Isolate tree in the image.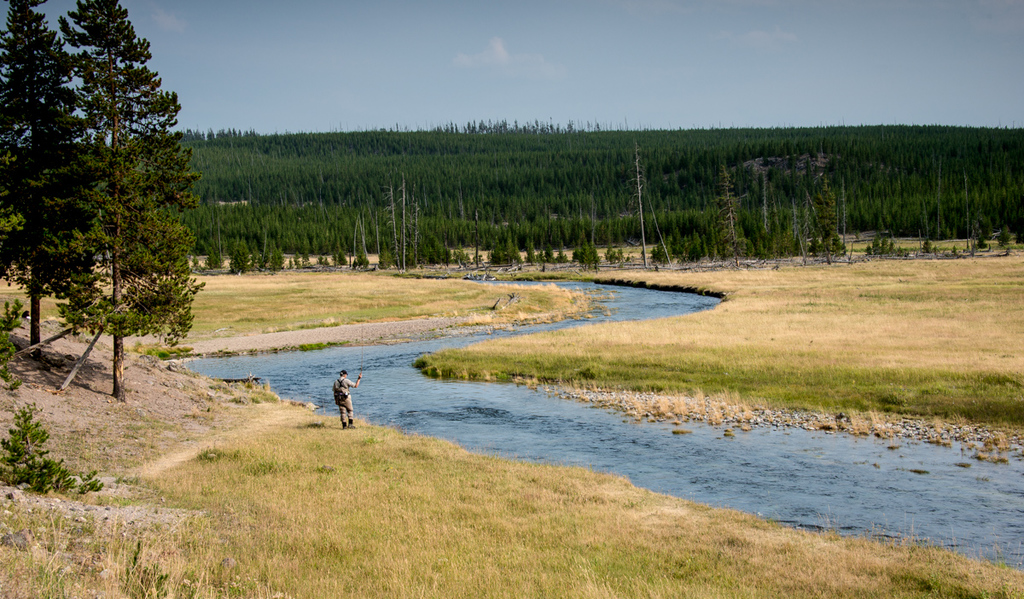
Isolated region: select_region(391, 182, 412, 273).
